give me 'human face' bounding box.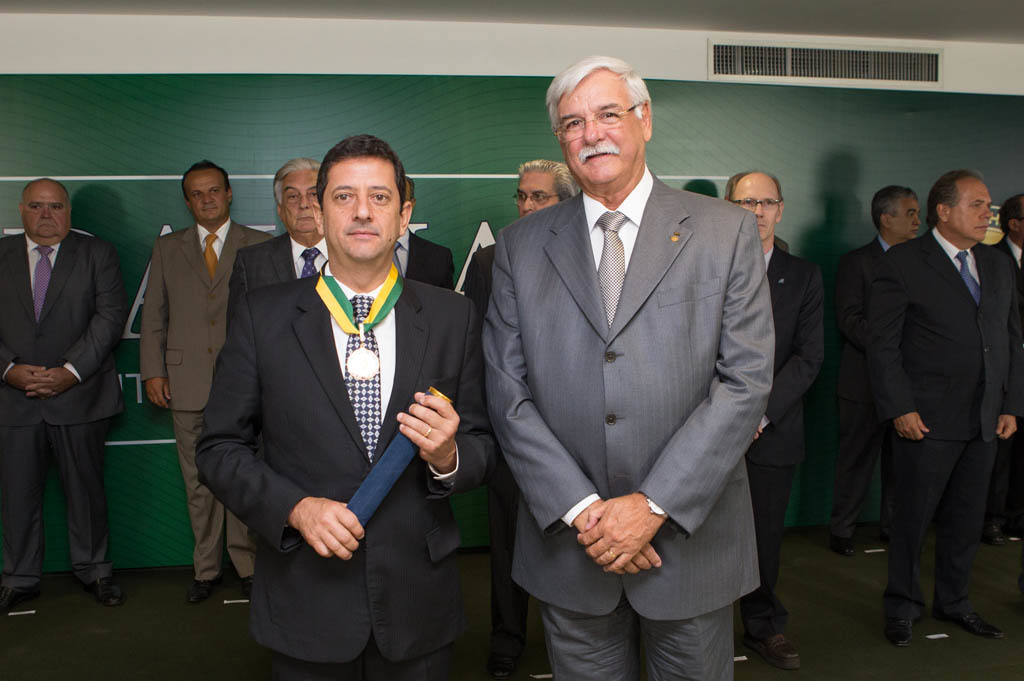
{"left": 956, "top": 182, "right": 997, "bottom": 237}.
